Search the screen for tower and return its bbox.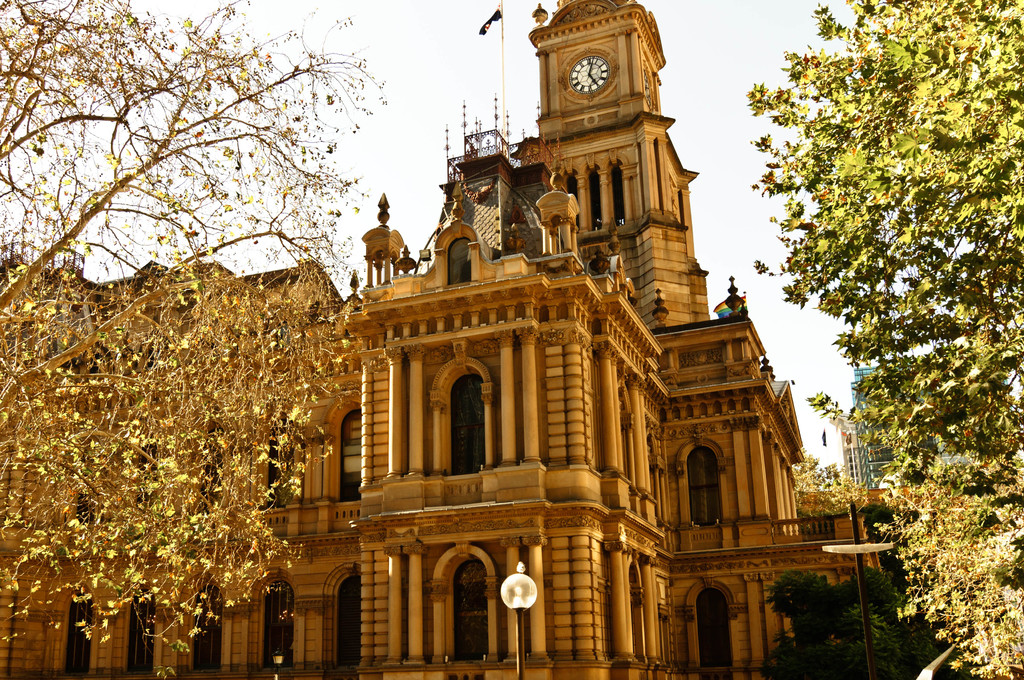
Found: (x1=522, y1=0, x2=717, y2=339).
